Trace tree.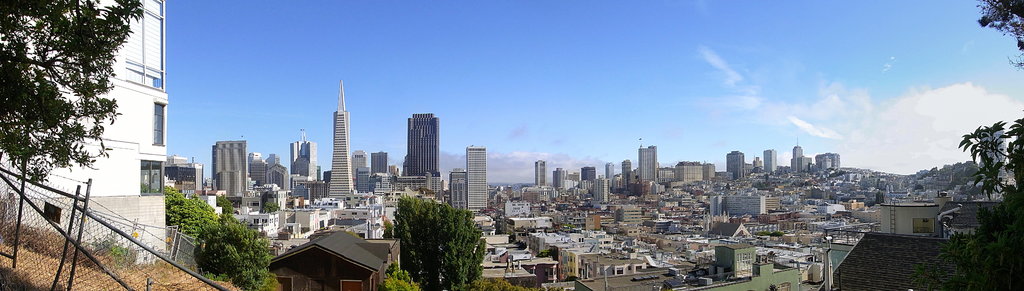
Traced to [x1=160, y1=181, x2=280, y2=290].
